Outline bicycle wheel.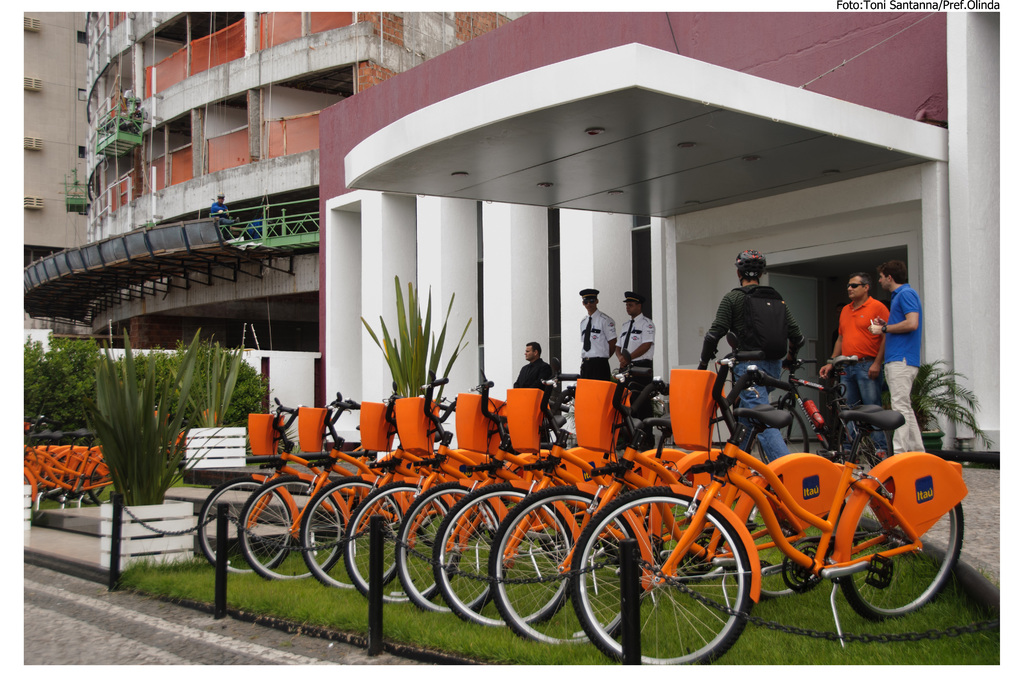
Outline: 89,460,114,506.
